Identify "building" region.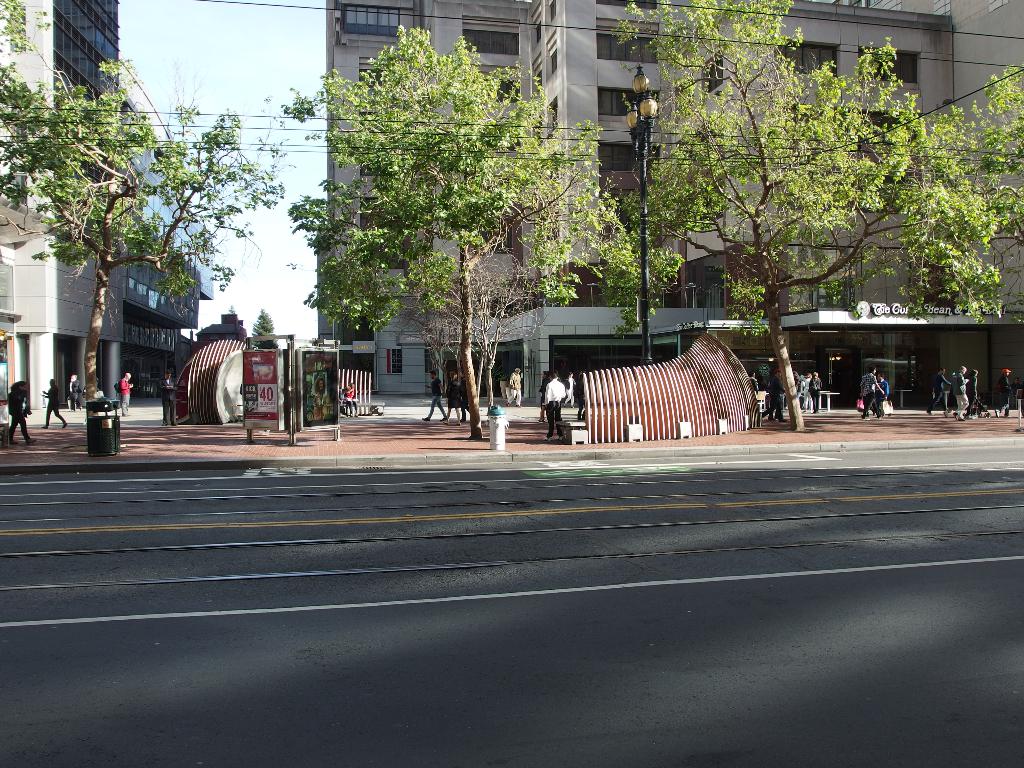
Region: BBox(0, 0, 213, 415).
